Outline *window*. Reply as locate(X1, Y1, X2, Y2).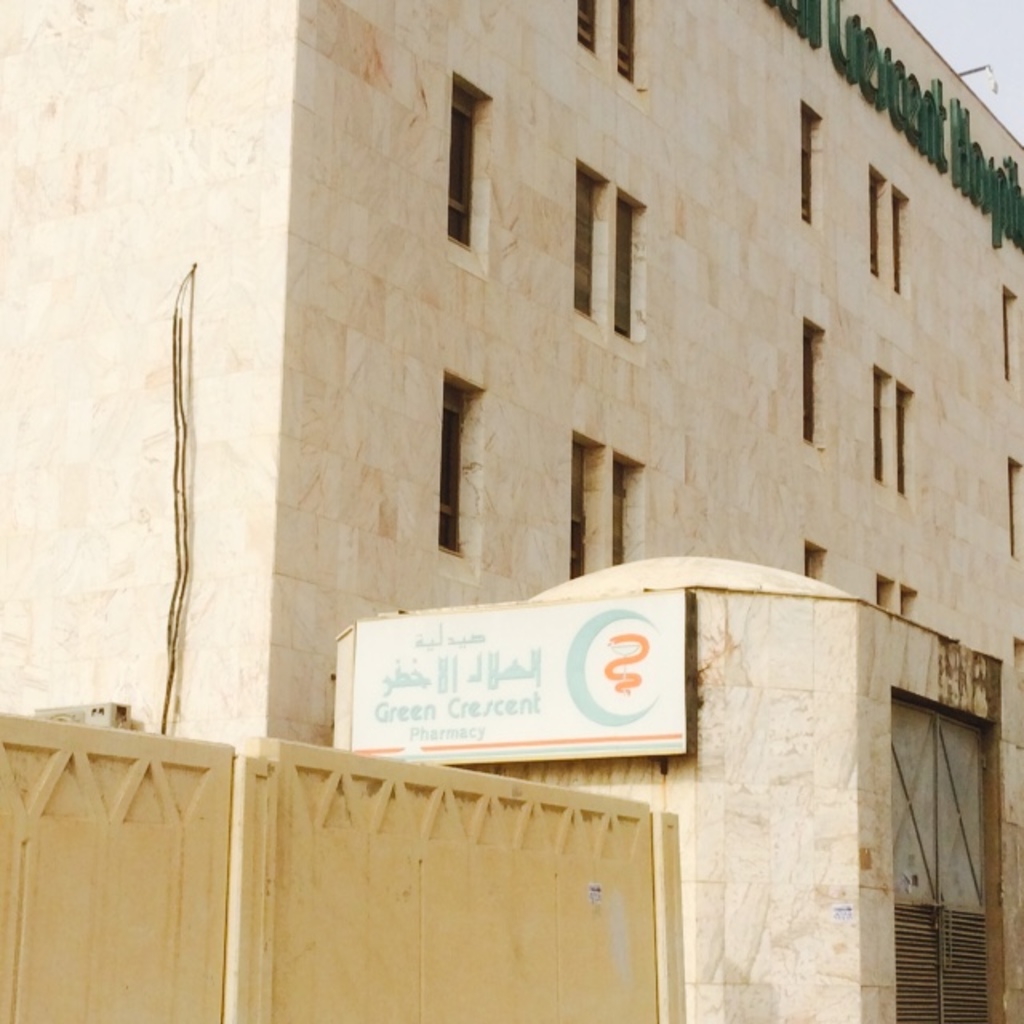
locate(901, 584, 914, 613).
